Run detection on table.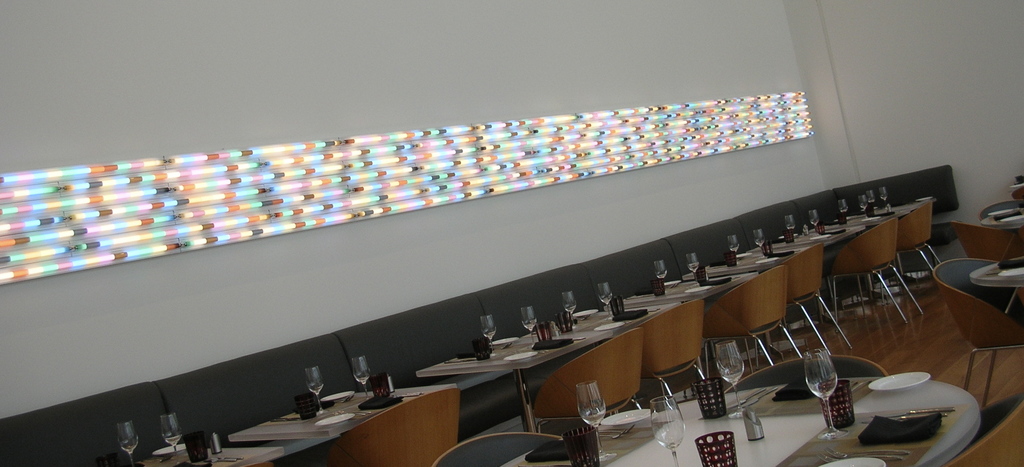
Result: 497 375 984 466.
